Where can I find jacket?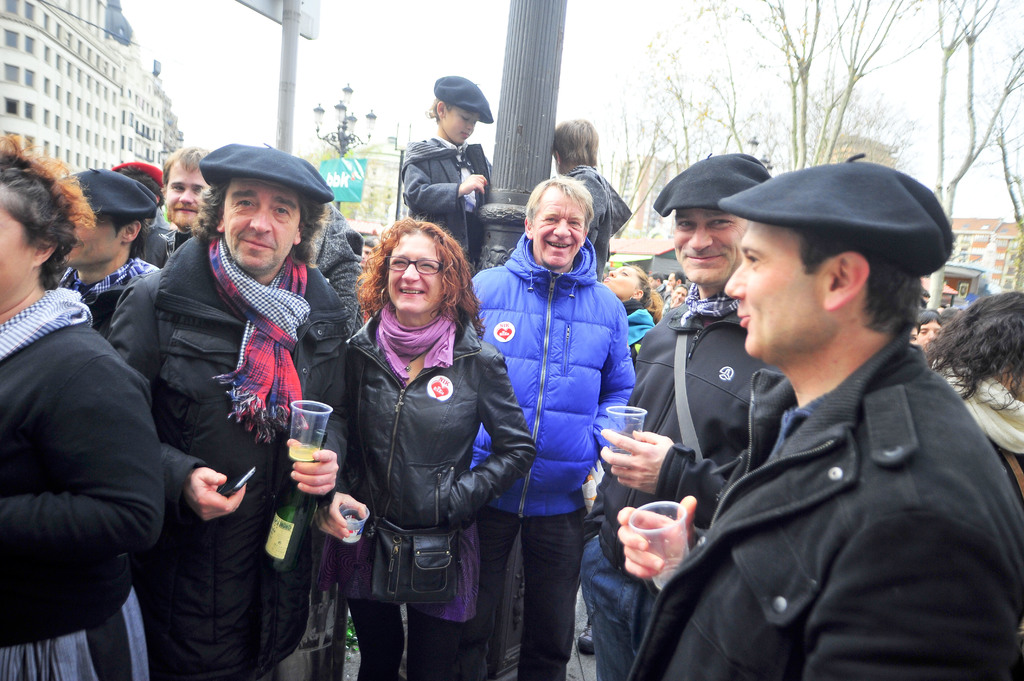
You can find it at (632, 333, 1023, 680).
